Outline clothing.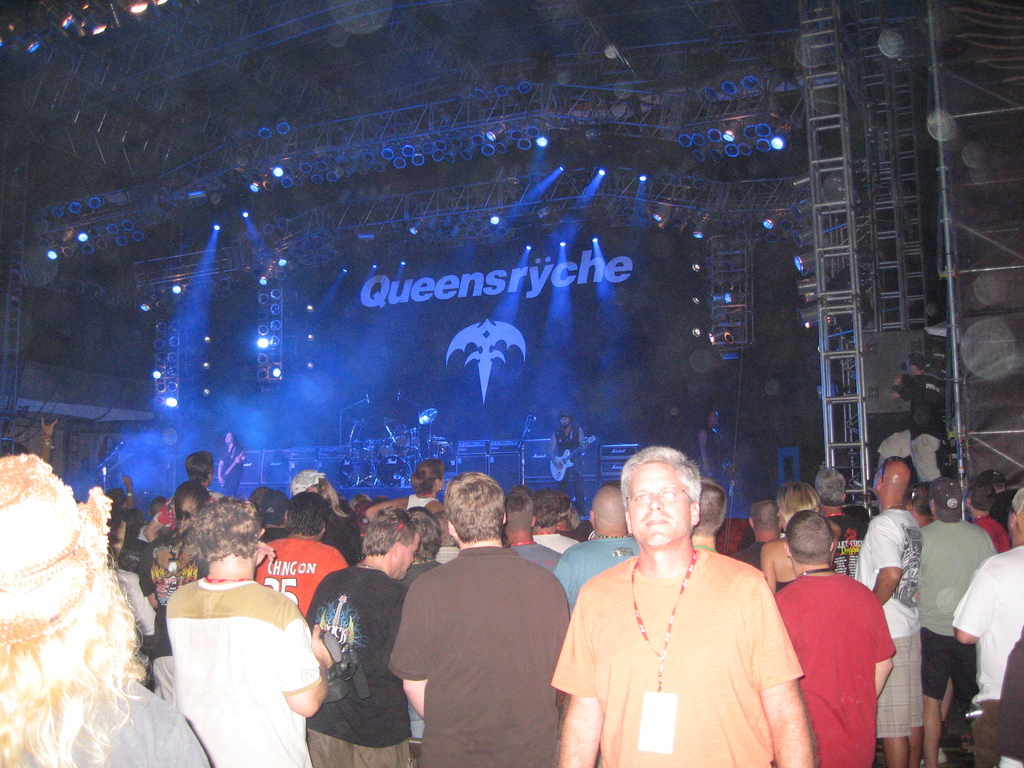
Outline: bbox=[388, 540, 571, 764].
